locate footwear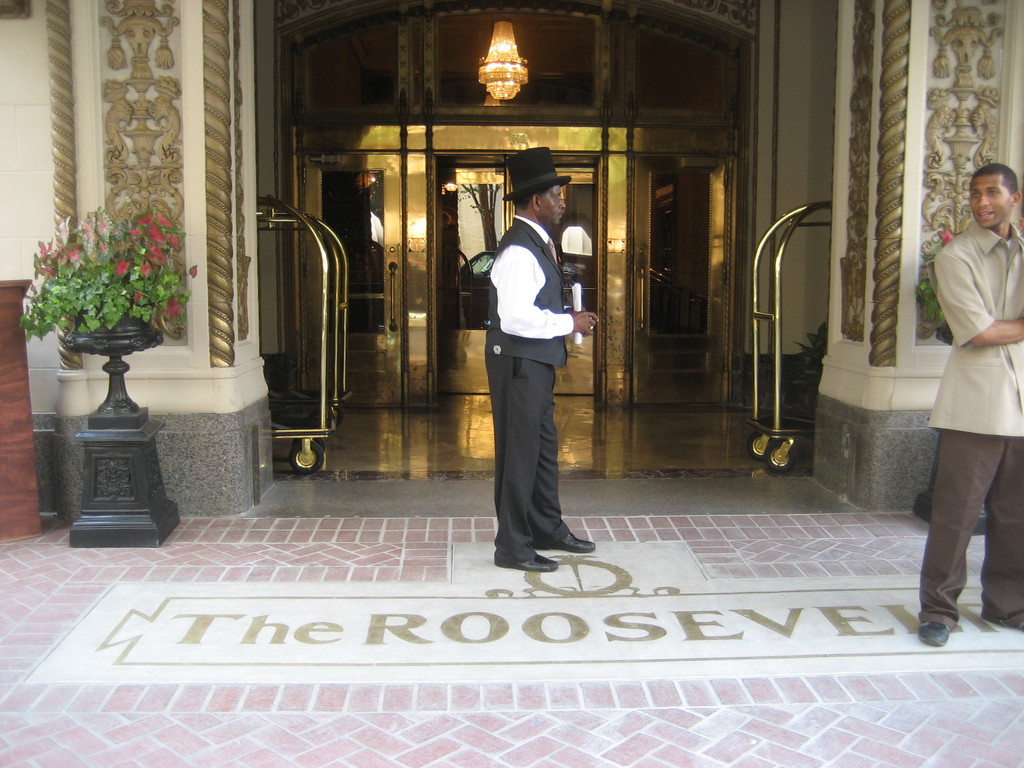
bbox=(553, 528, 600, 555)
